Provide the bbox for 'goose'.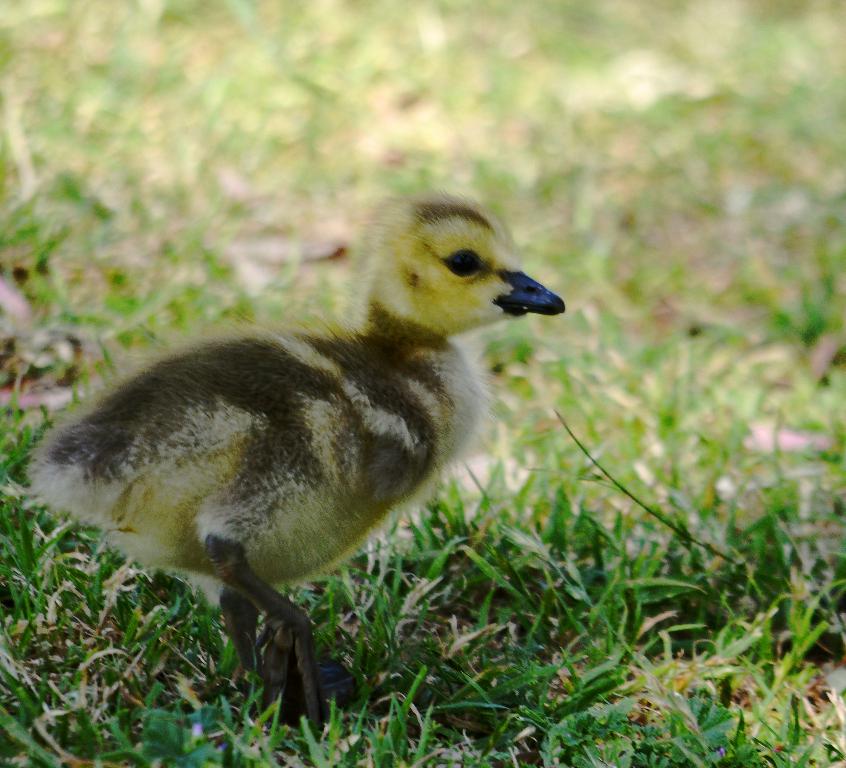
left=24, top=185, right=564, bottom=727.
